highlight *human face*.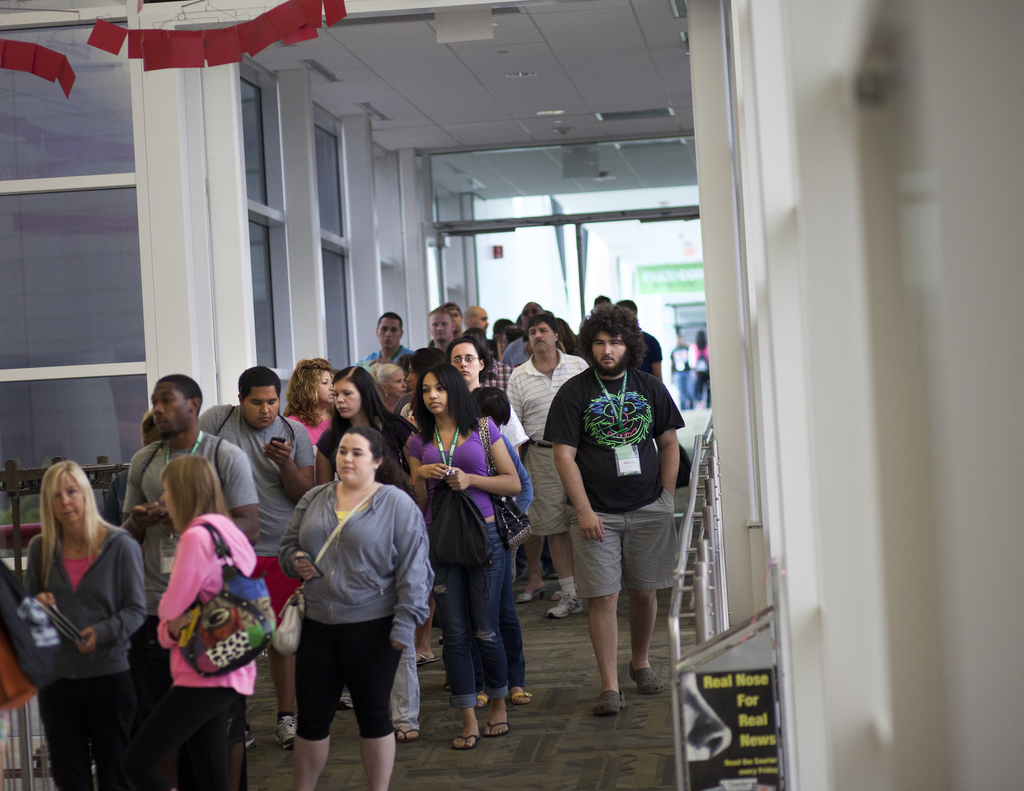
Highlighted region: x1=596 y1=330 x2=625 y2=371.
